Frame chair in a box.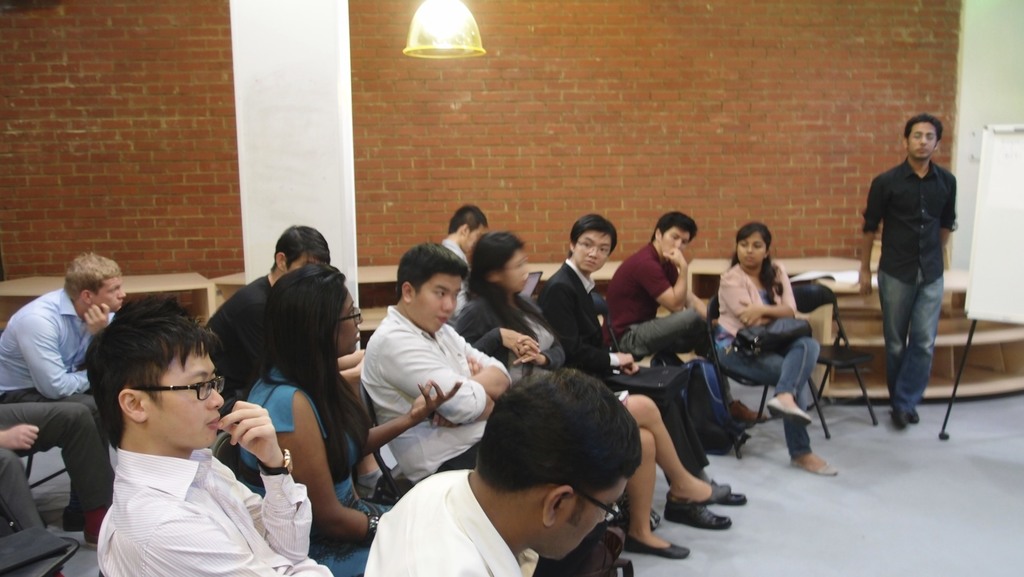
select_region(0, 436, 69, 489).
